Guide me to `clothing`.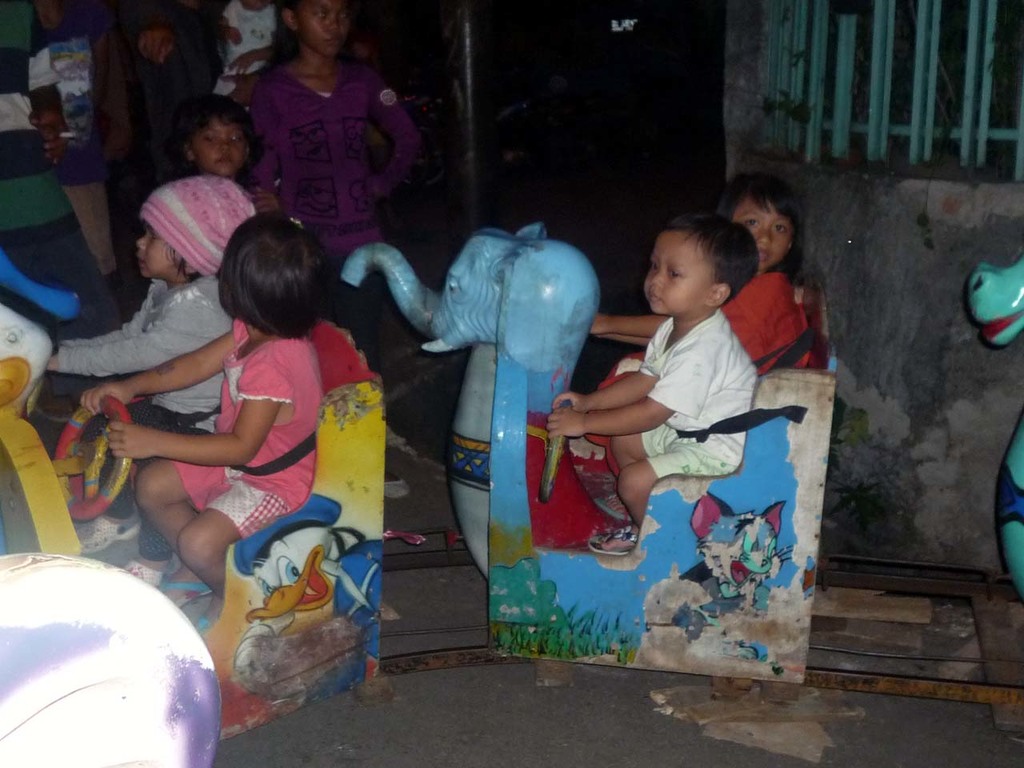
Guidance: select_region(634, 304, 764, 480).
